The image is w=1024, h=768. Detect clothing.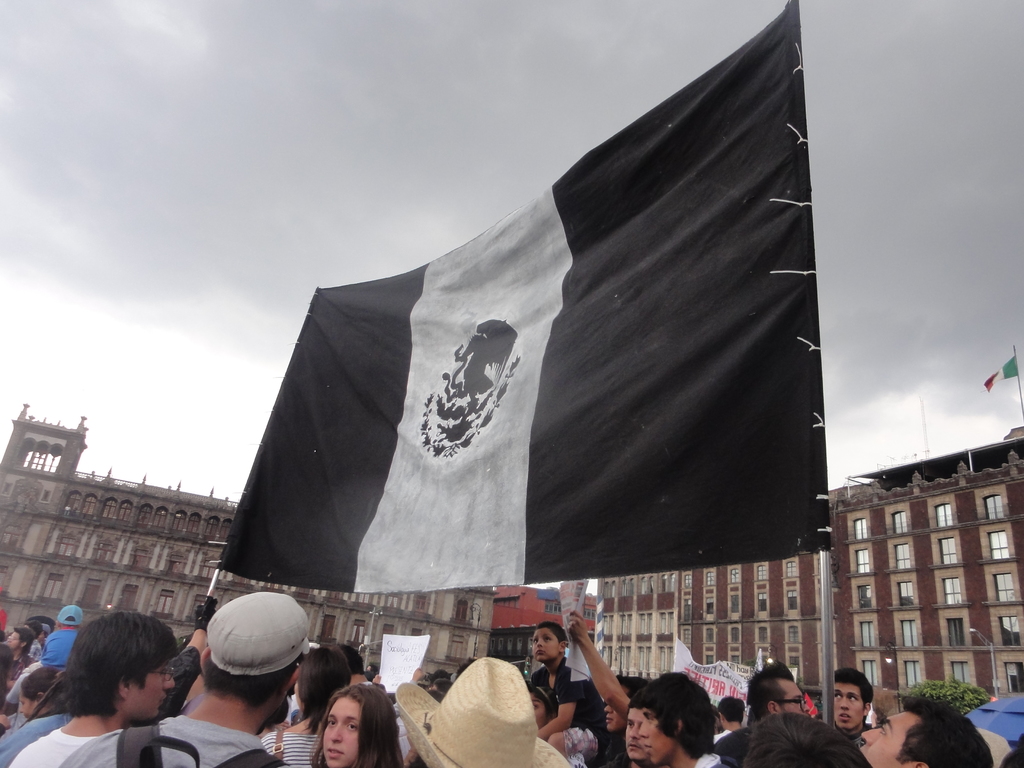
Detection: Rect(529, 659, 578, 716).
